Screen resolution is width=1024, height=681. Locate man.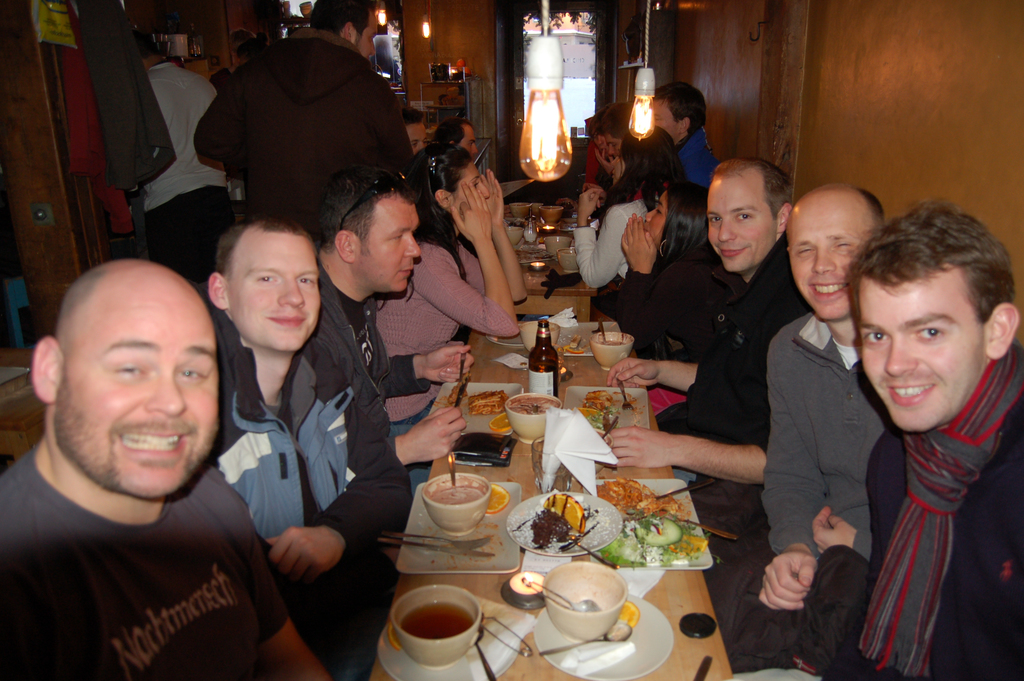
BBox(646, 83, 719, 189).
